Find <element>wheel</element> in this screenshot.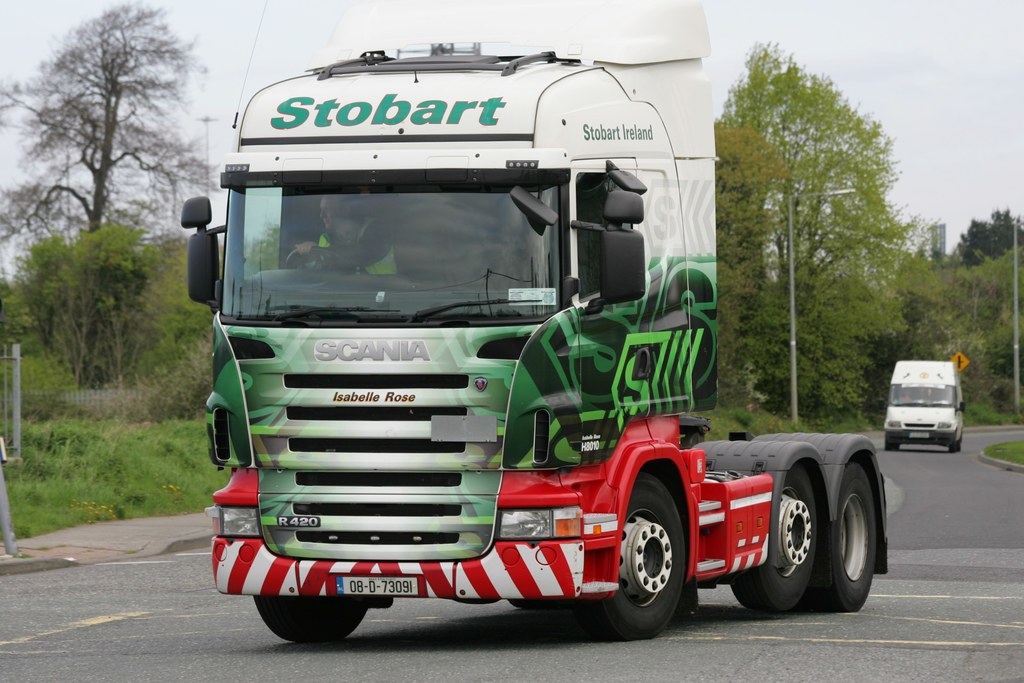
The bounding box for <element>wheel</element> is box=[950, 440, 961, 454].
